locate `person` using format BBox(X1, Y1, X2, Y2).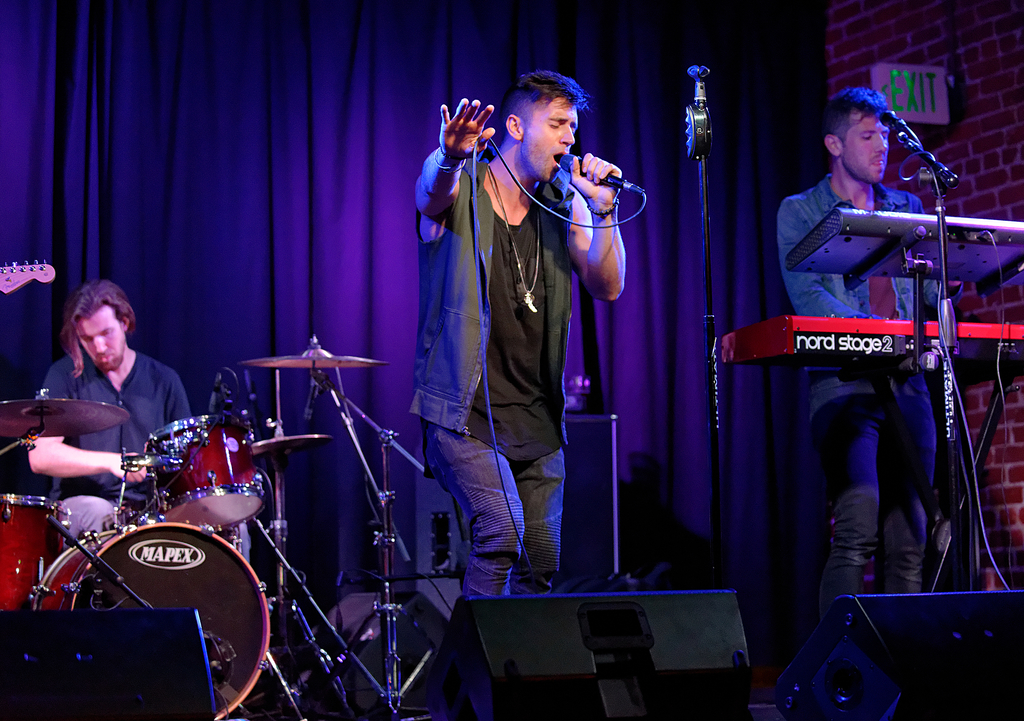
BBox(780, 79, 944, 655).
